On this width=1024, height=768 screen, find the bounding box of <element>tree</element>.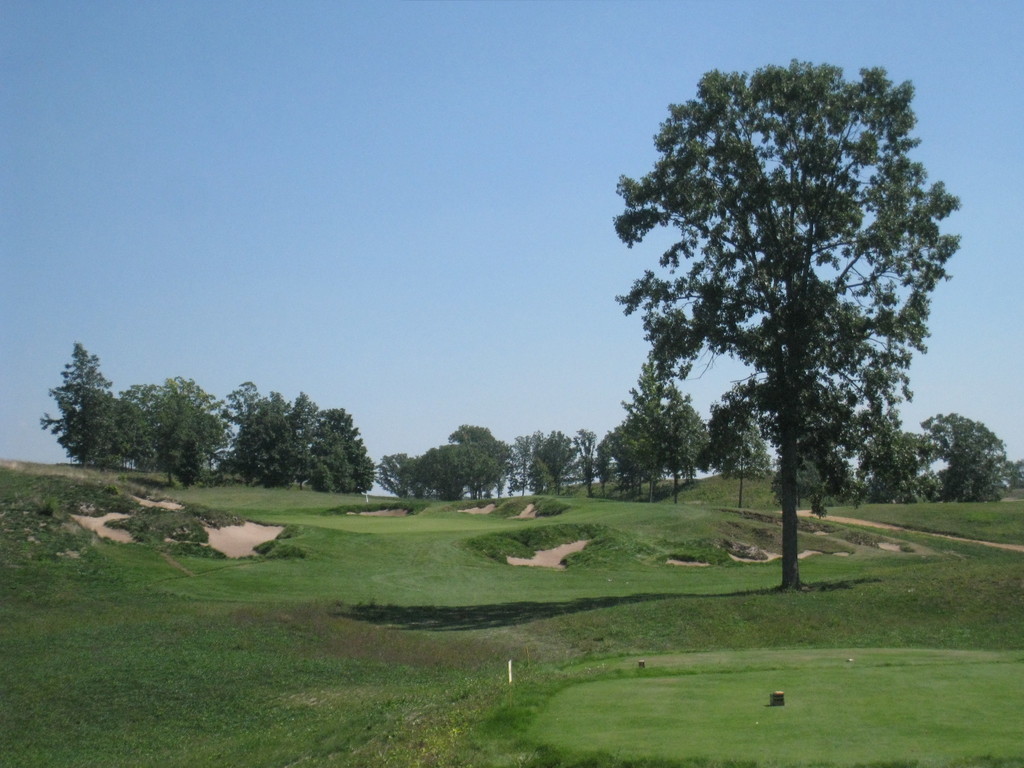
Bounding box: l=614, t=50, r=965, b=586.
